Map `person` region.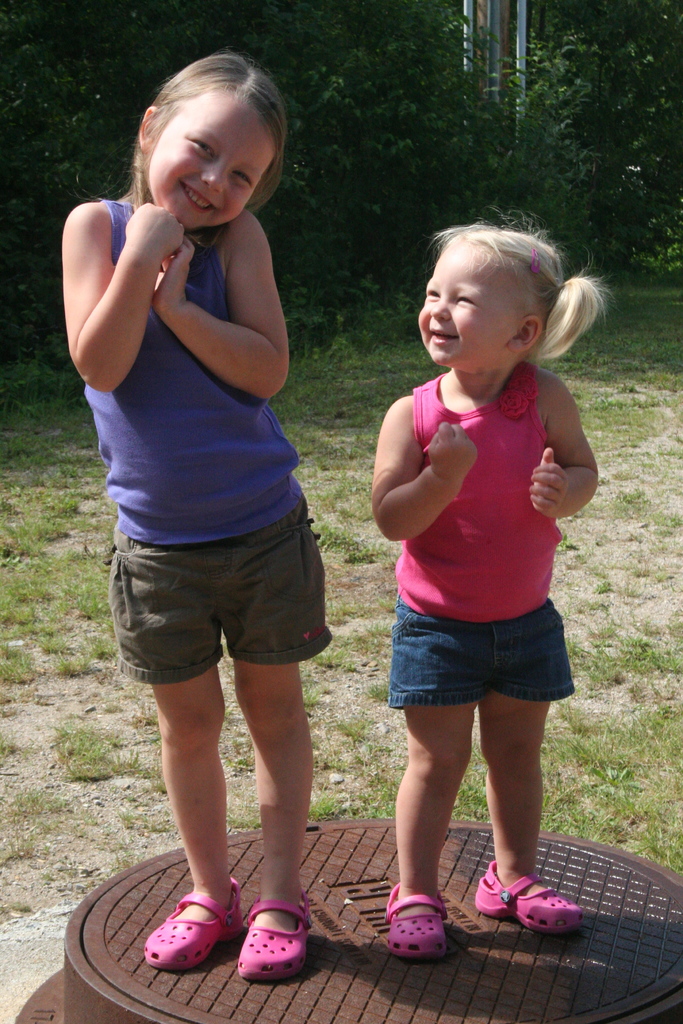
Mapped to (375, 216, 606, 963).
